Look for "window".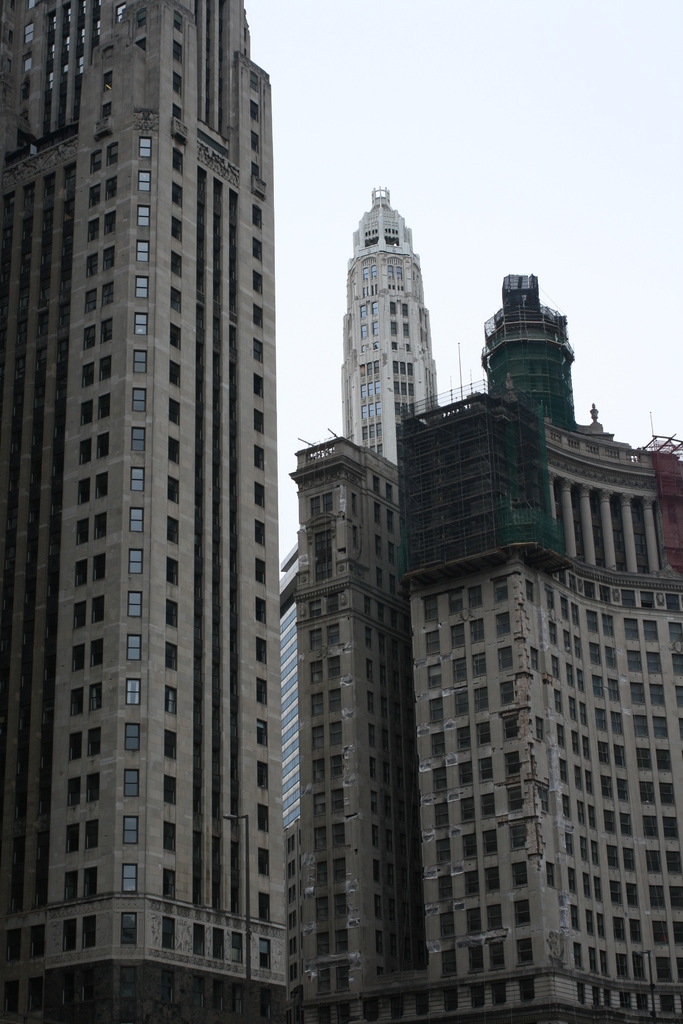
Found: select_region(597, 950, 607, 977).
